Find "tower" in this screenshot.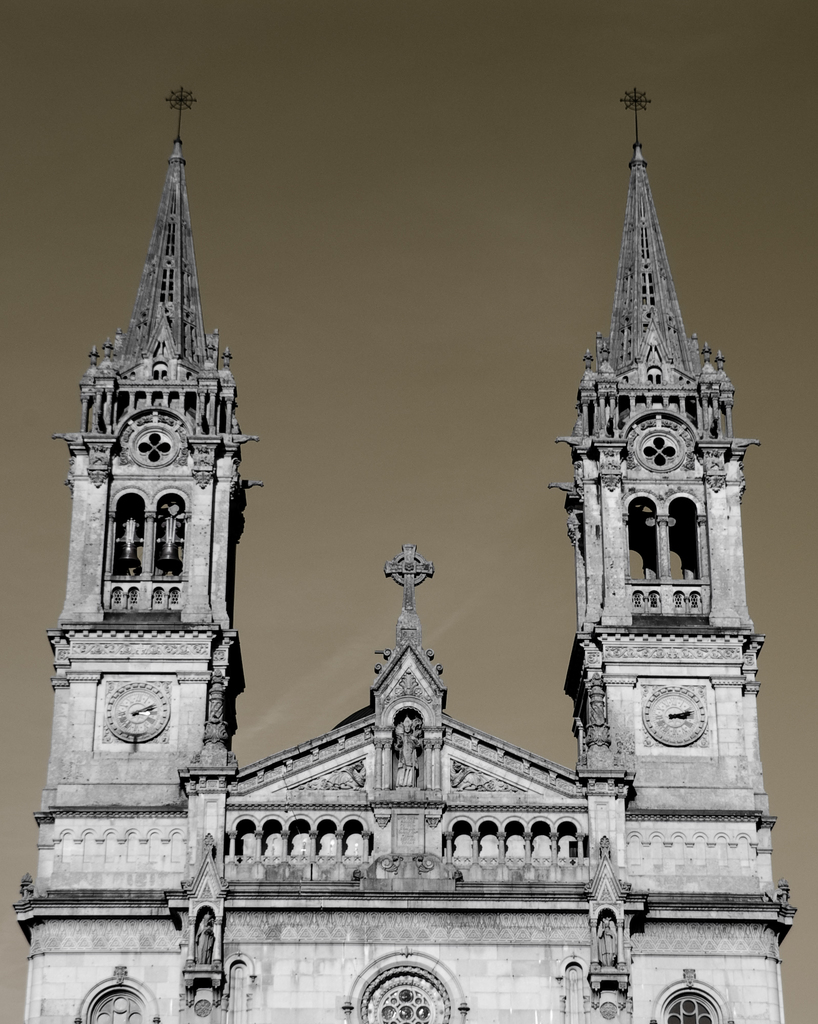
The bounding box for "tower" is x1=559 y1=87 x2=797 y2=1023.
